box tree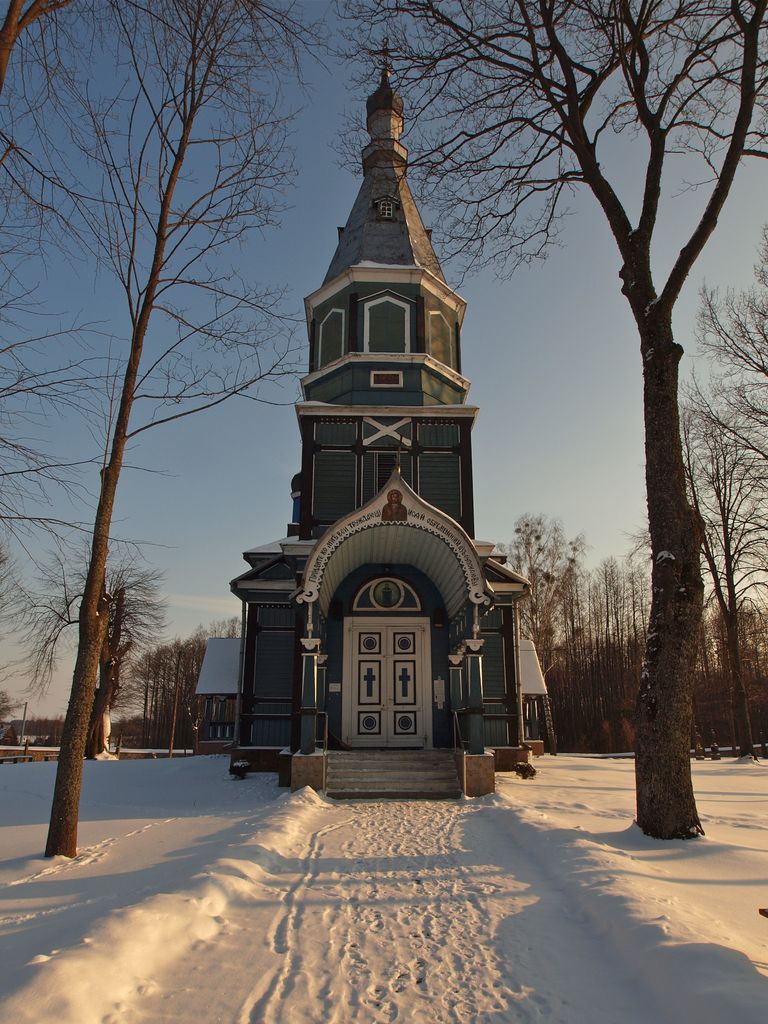
pyautogui.locateOnScreen(89, 560, 172, 755)
